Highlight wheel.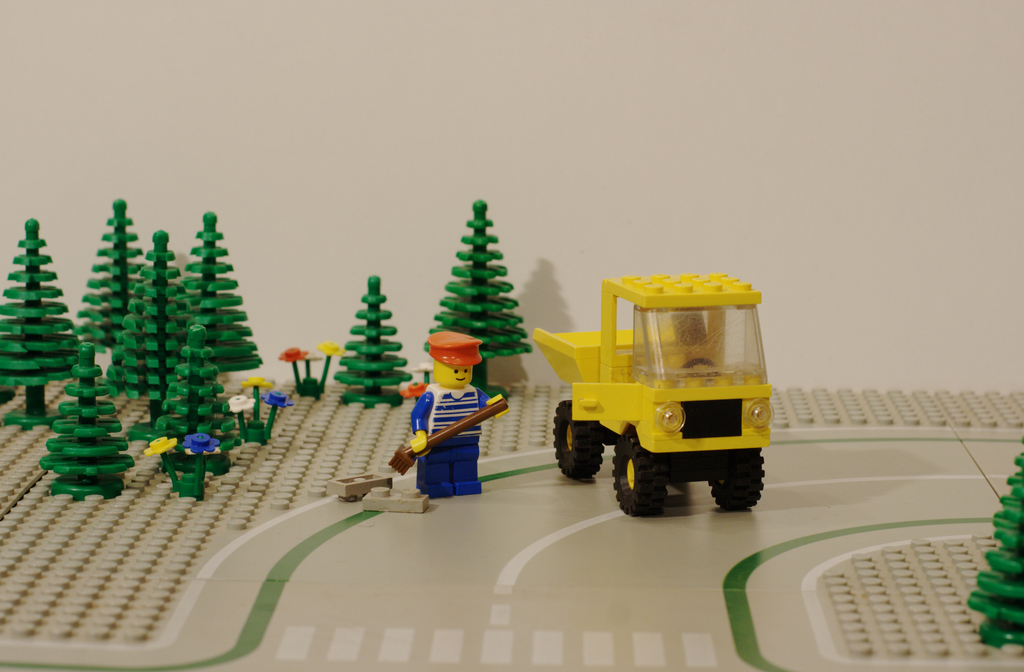
Highlighted region: x1=676, y1=360, x2=724, y2=376.
